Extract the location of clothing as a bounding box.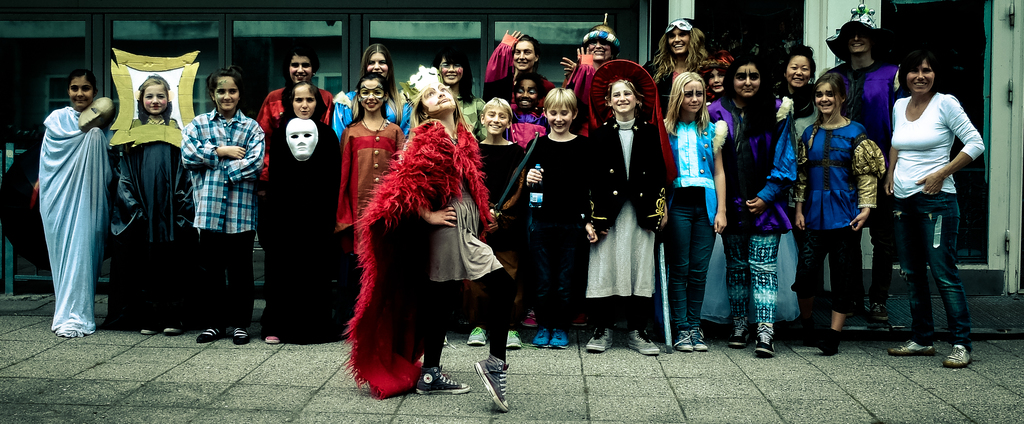
x1=333 y1=86 x2=407 y2=132.
